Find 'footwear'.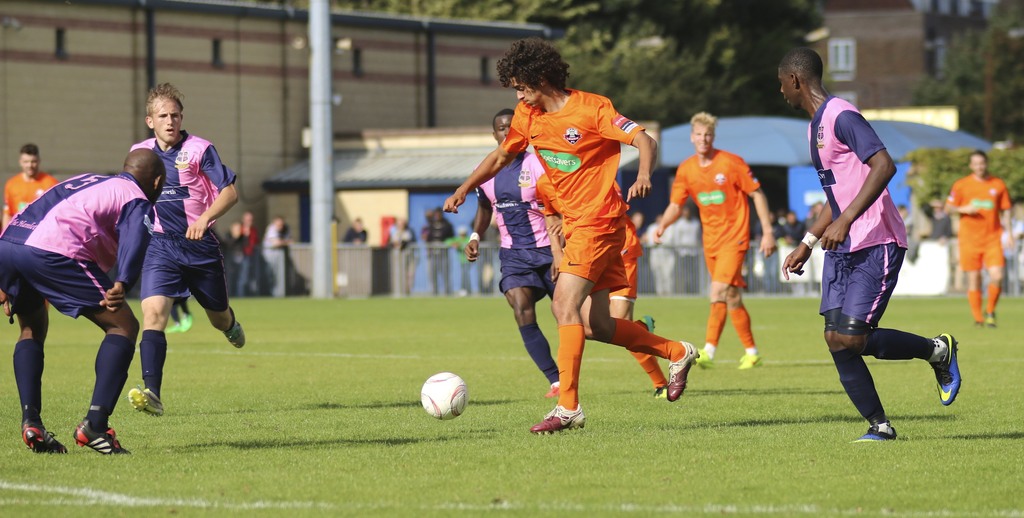
locate(652, 385, 668, 404).
